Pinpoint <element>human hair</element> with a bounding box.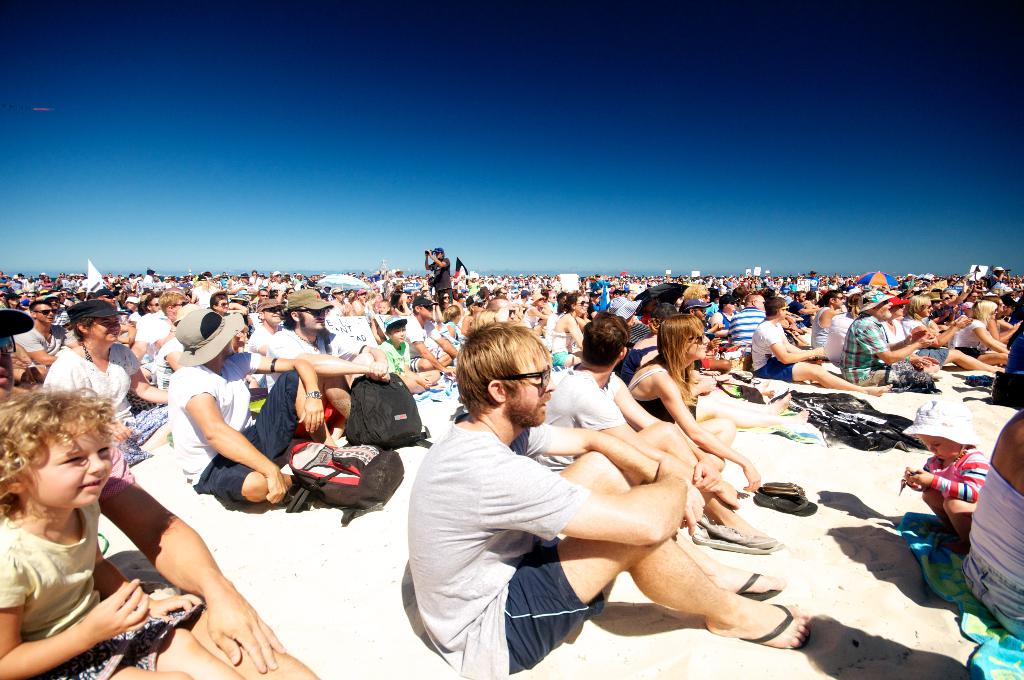
150 286 182 312.
